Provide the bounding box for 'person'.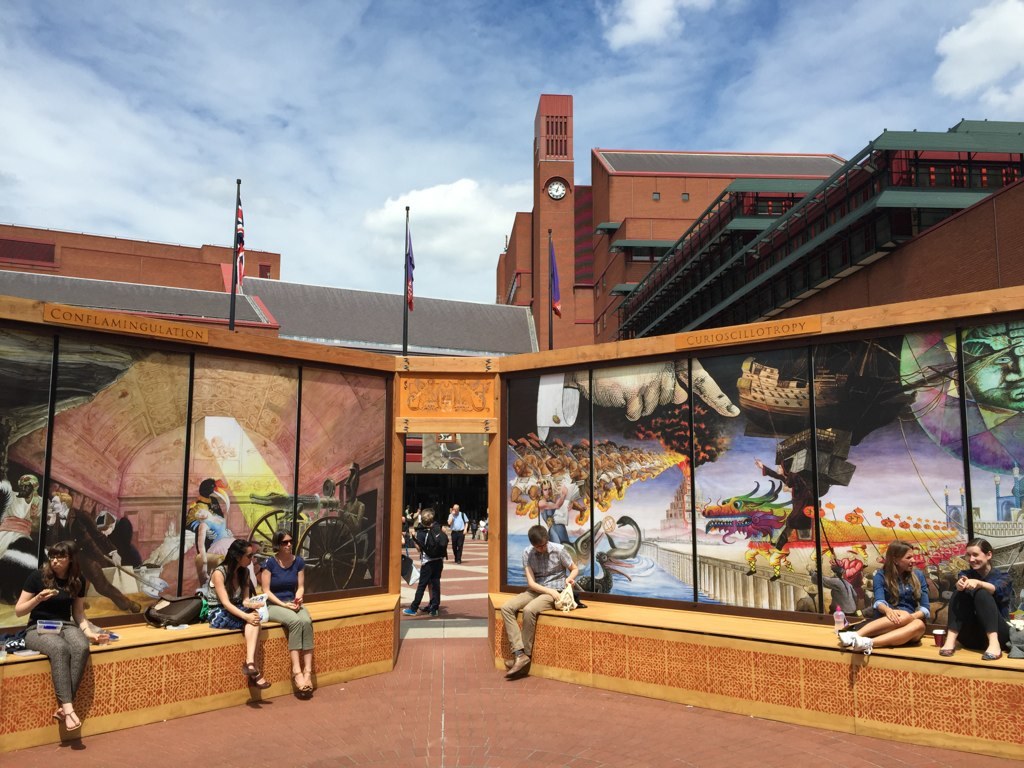
(x1=15, y1=541, x2=104, y2=734).
